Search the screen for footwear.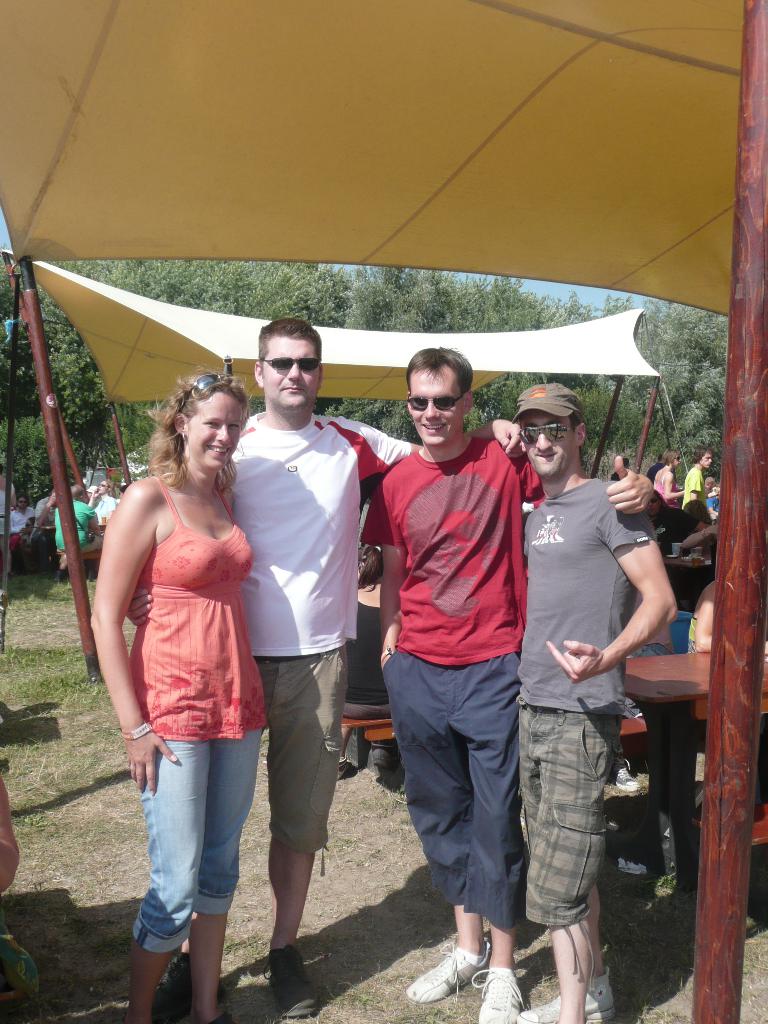
Found at {"x1": 405, "y1": 941, "x2": 499, "y2": 999}.
